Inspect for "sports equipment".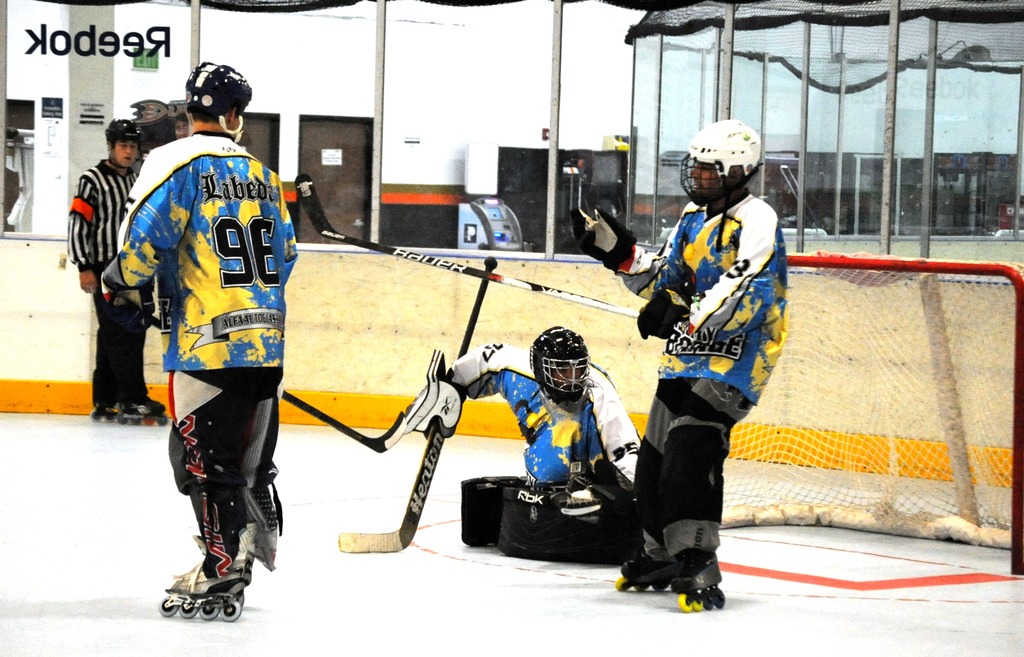
Inspection: Rect(531, 325, 591, 403).
